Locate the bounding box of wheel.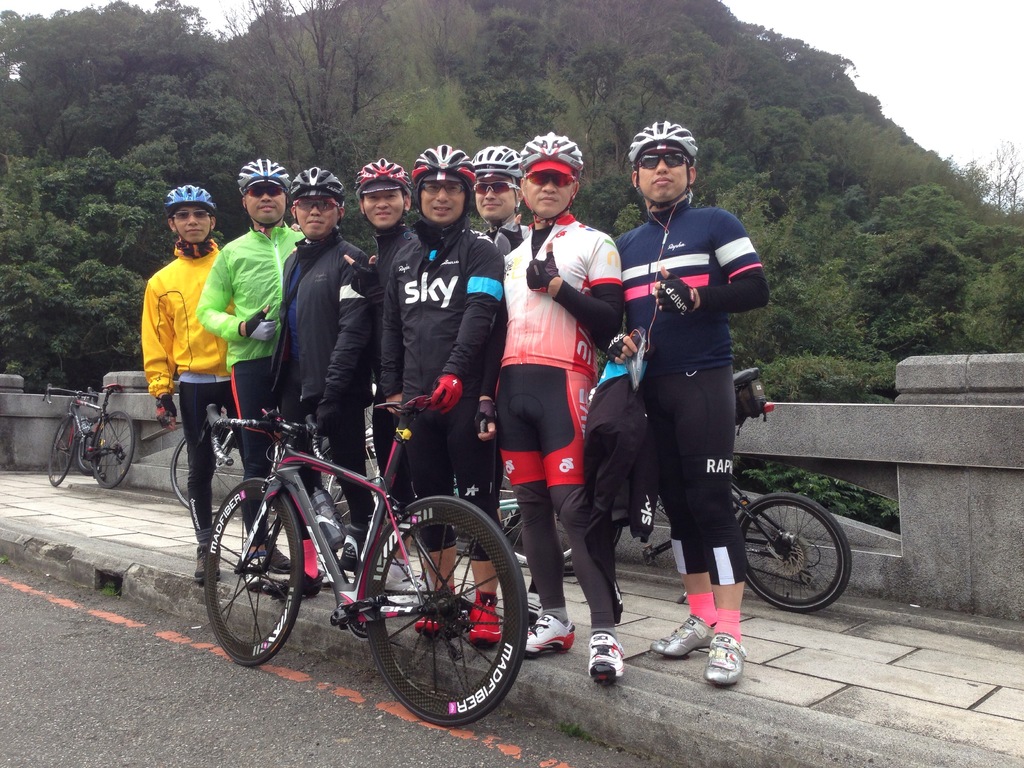
Bounding box: (x1=92, y1=410, x2=134, y2=487).
